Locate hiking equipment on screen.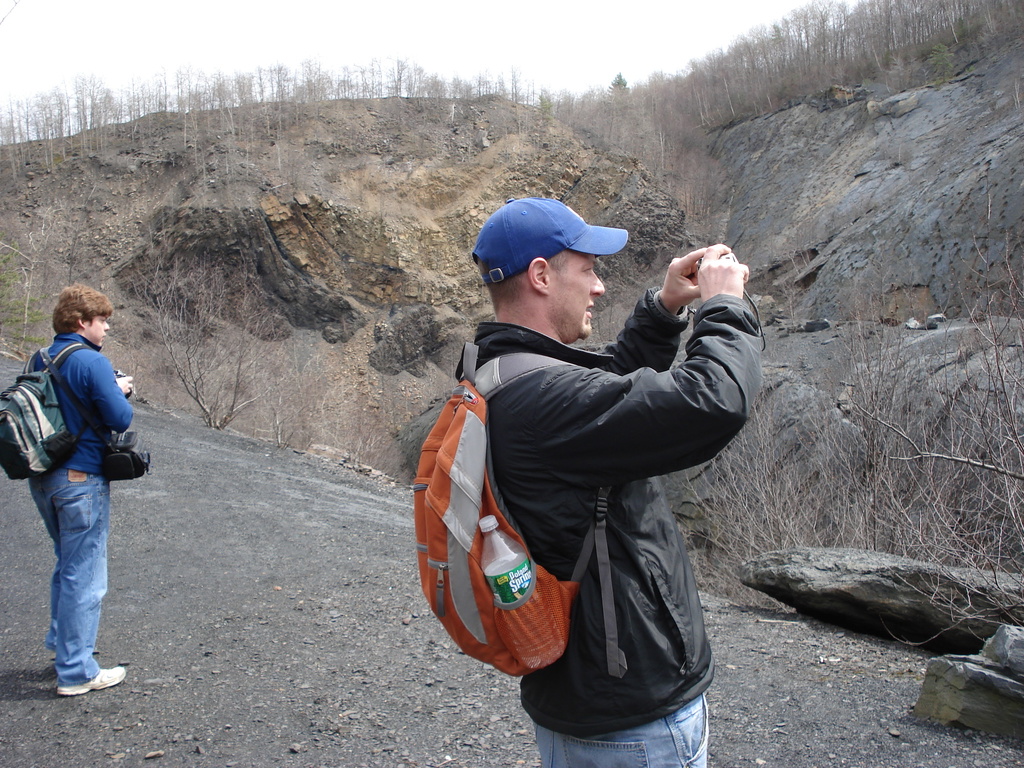
On screen at select_region(404, 339, 631, 680).
